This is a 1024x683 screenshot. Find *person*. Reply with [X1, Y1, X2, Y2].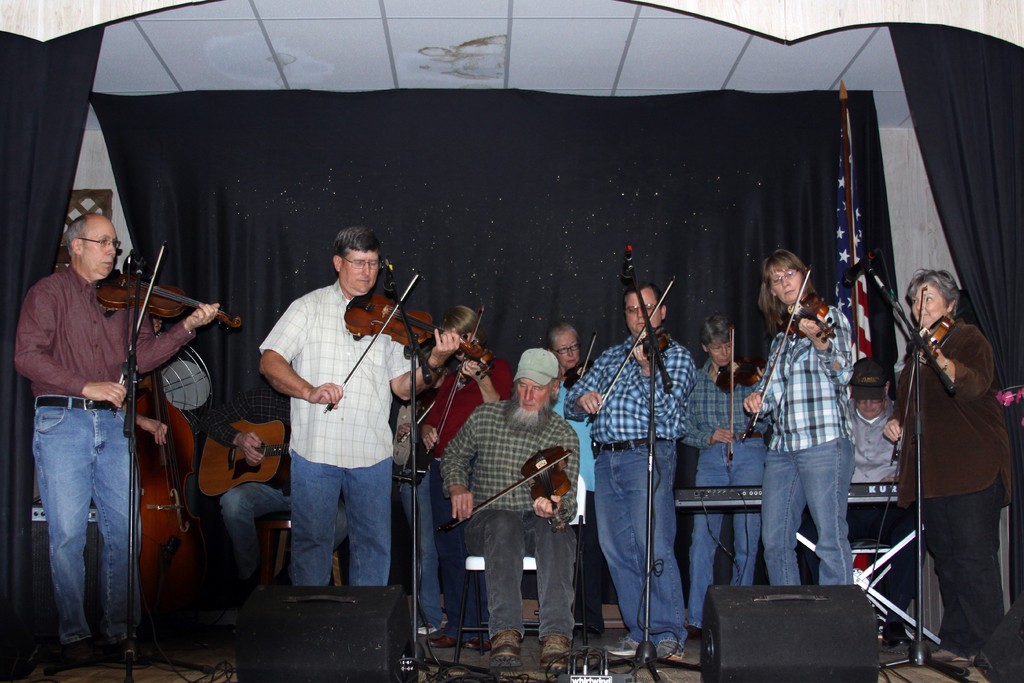
[205, 393, 334, 619].
